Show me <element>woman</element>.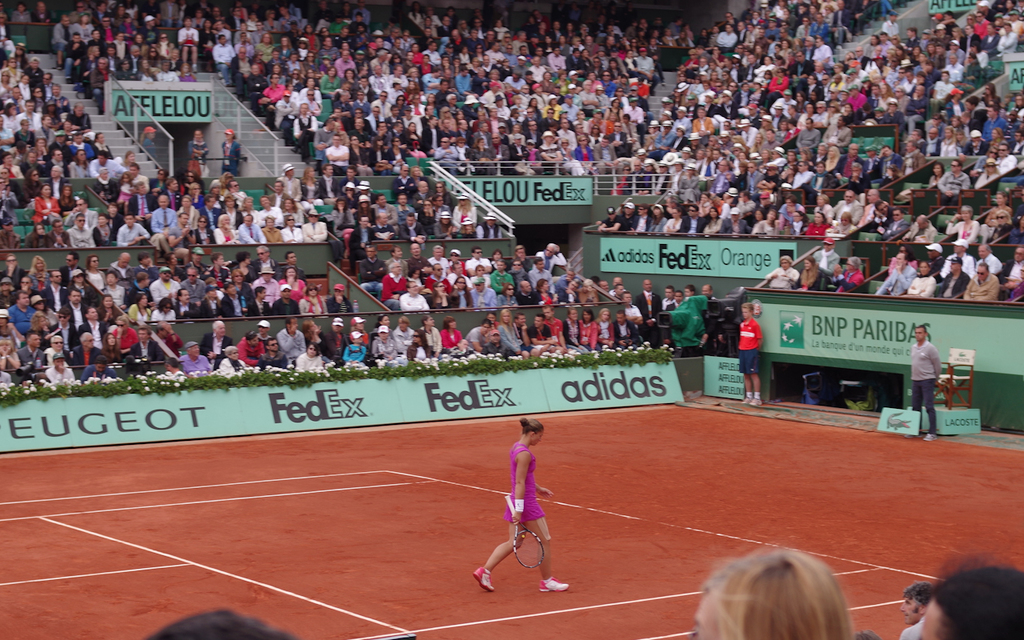
<element>woman</element> is here: <region>528, 96, 543, 120</region>.
